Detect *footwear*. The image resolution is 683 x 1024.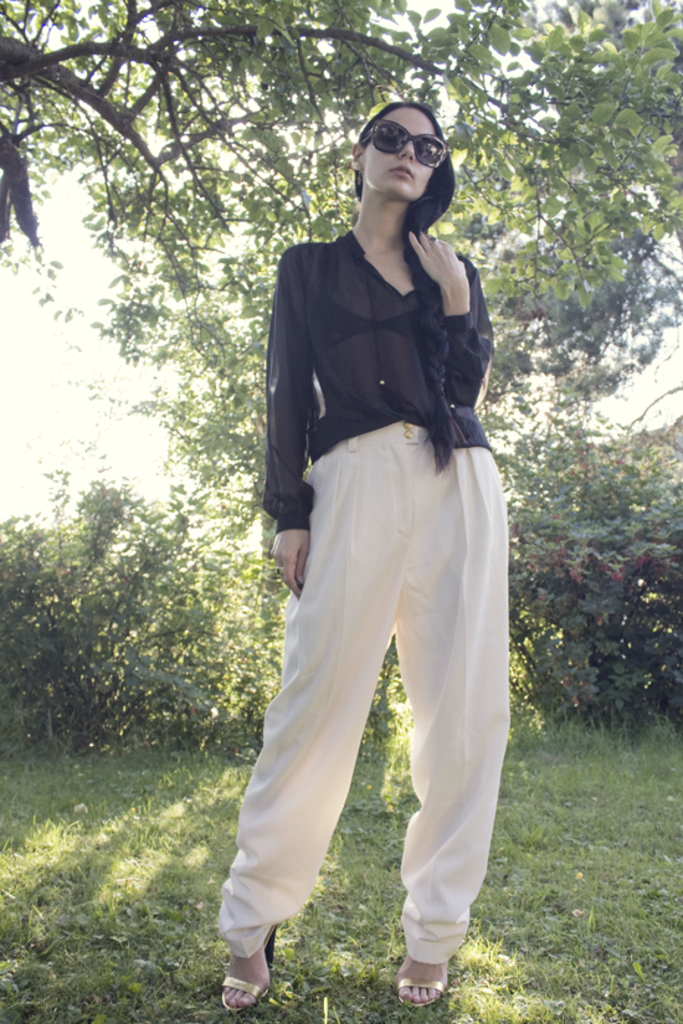
locate(214, 922, 283, 1012).
